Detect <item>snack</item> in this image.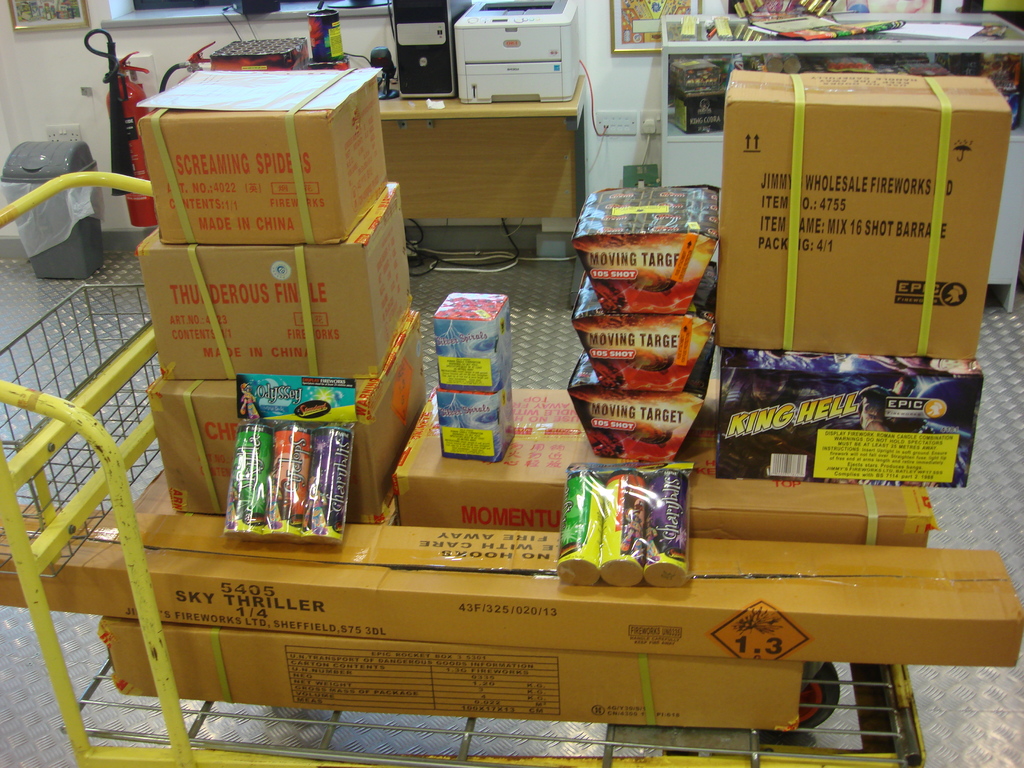
Detection: x1=576 y1=463 x2=690 y2=582.
